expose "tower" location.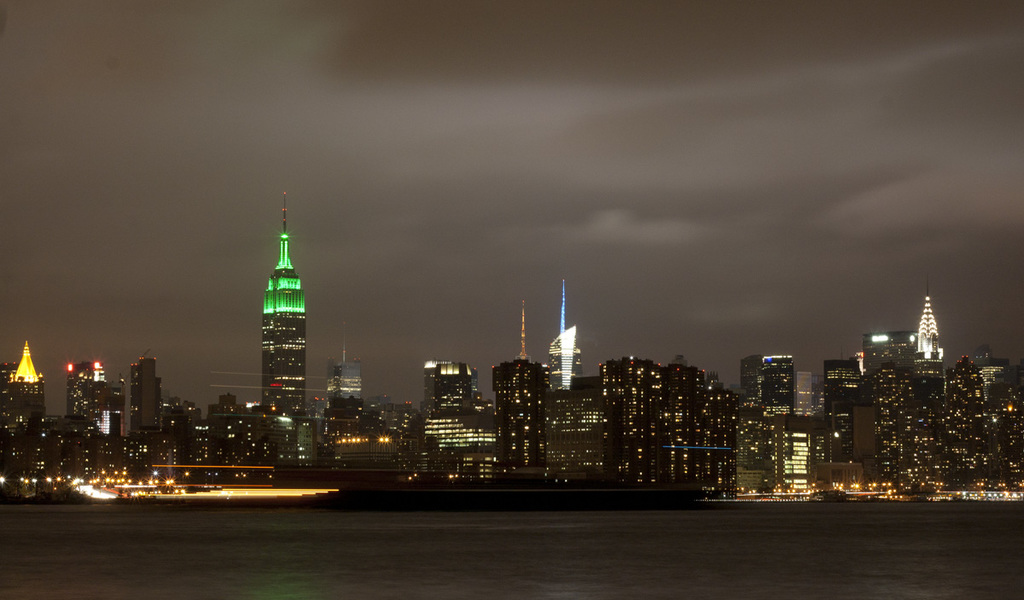
Exposed at region(783, 364, 813, 406).
